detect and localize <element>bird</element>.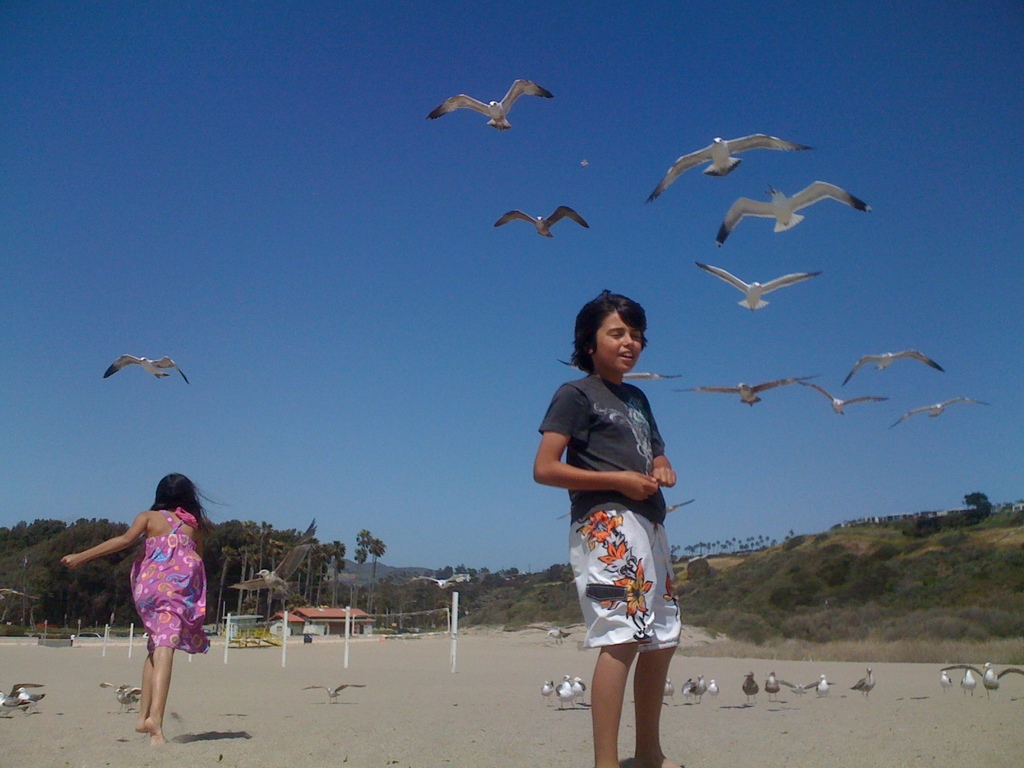
Localized at box(103, 355, 191, 388).
